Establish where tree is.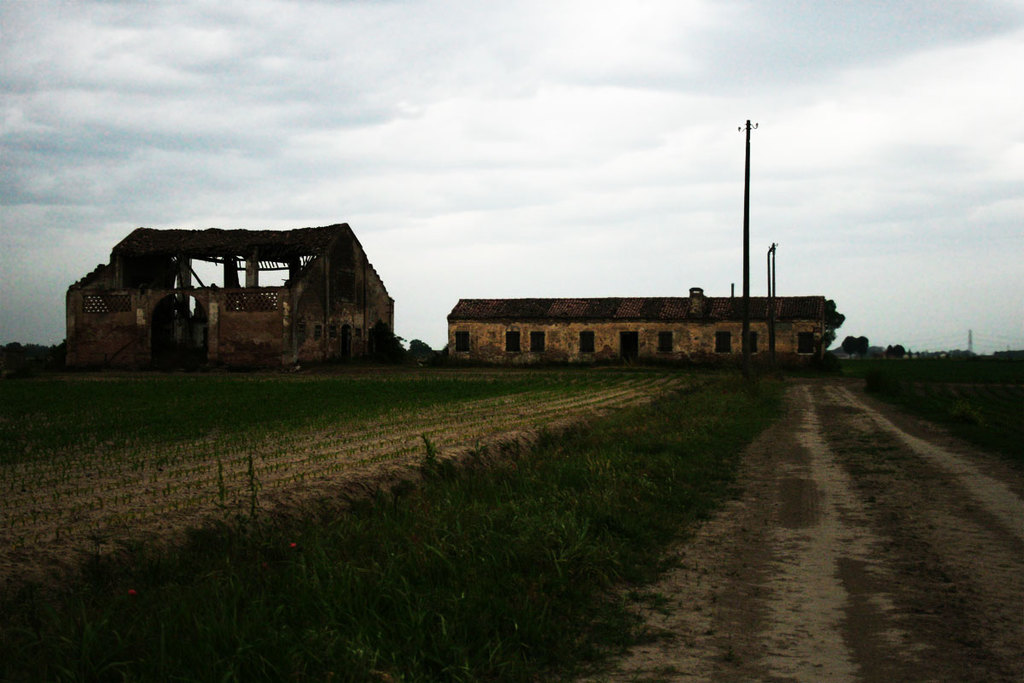
Established at [887, 344, 906, 363].
